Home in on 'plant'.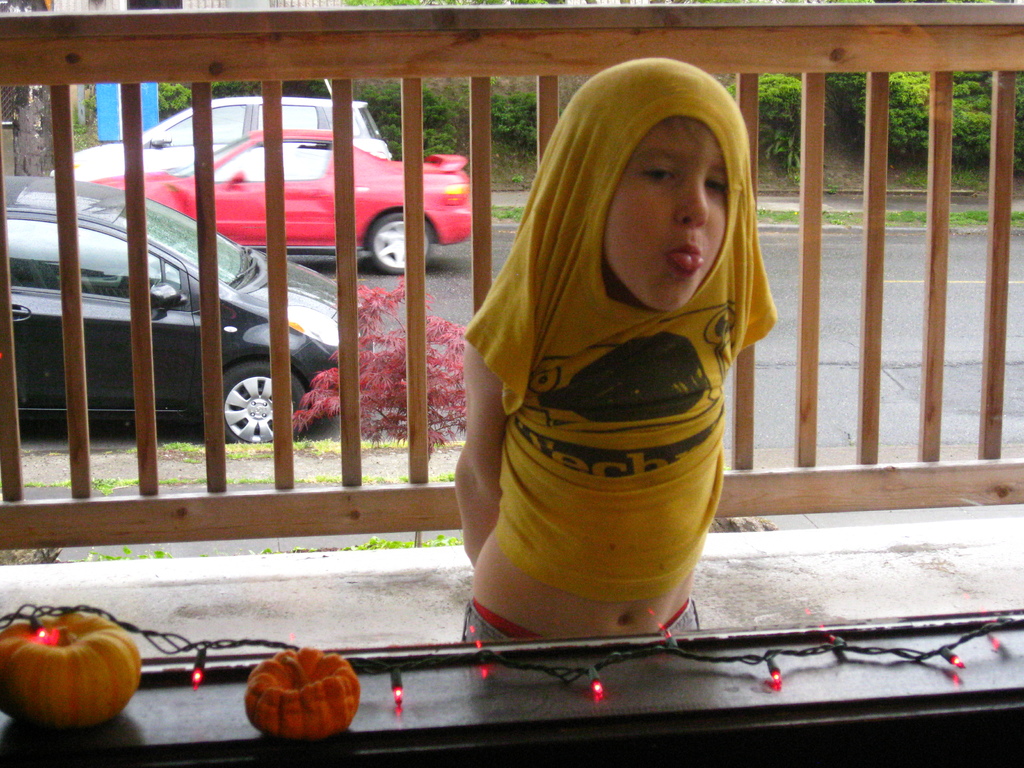
Homed in at locate(756, 70, 801, 116).
